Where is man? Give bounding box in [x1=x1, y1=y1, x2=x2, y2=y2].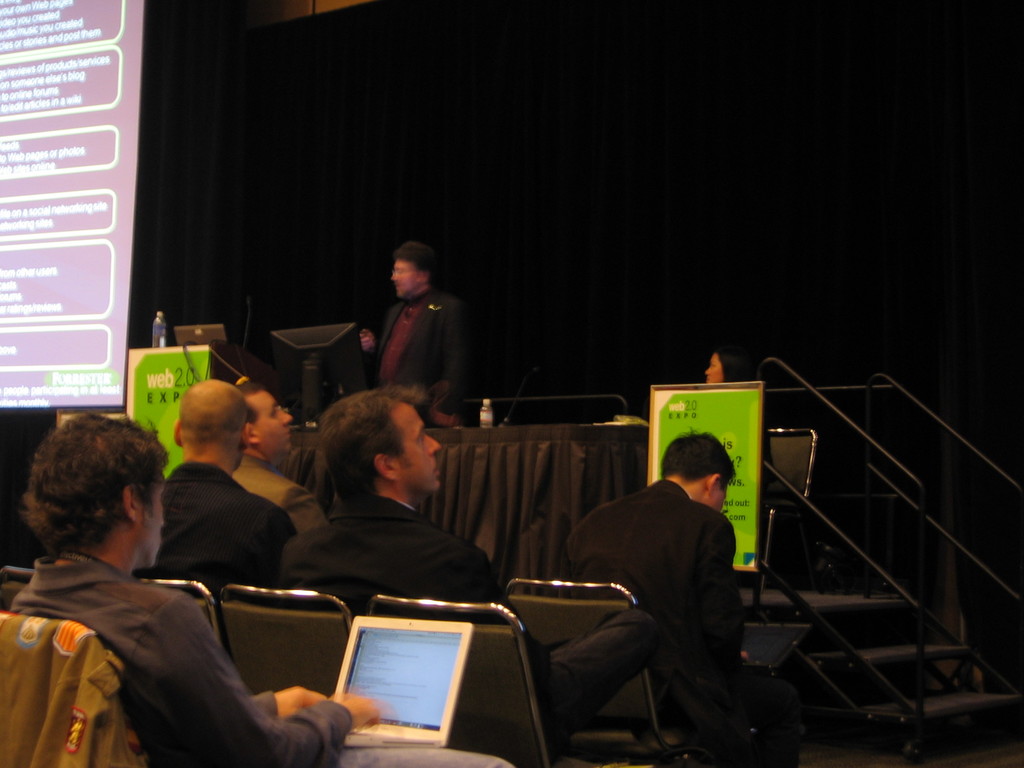
[x1=236, y1=387, x2=337, y2=529].
